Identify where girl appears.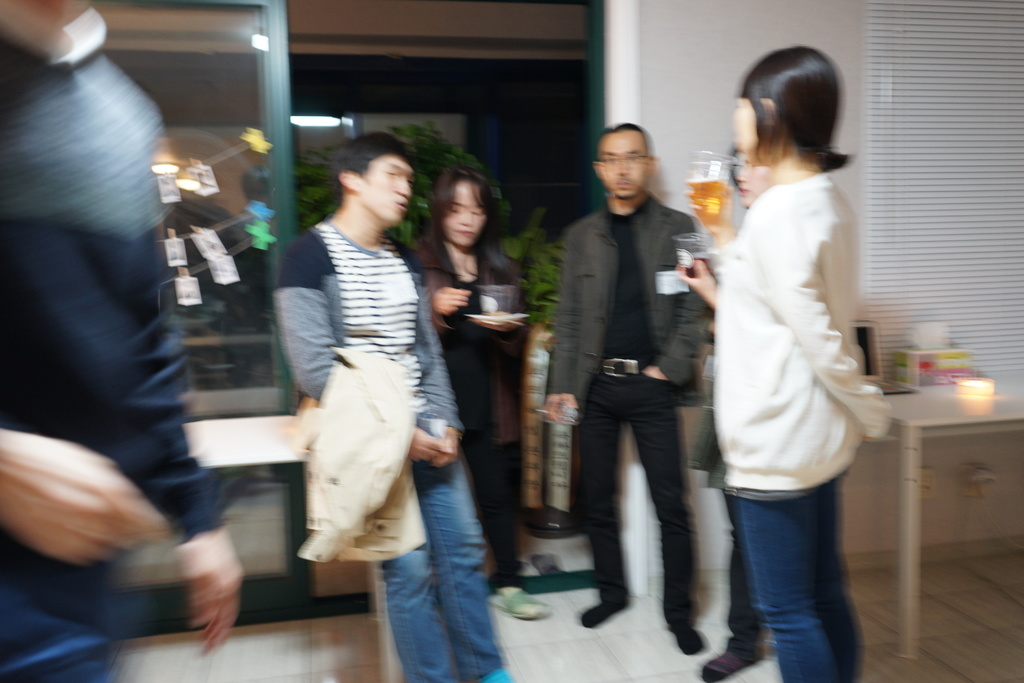
Appears at select_region(408, 163, 556, 621).
